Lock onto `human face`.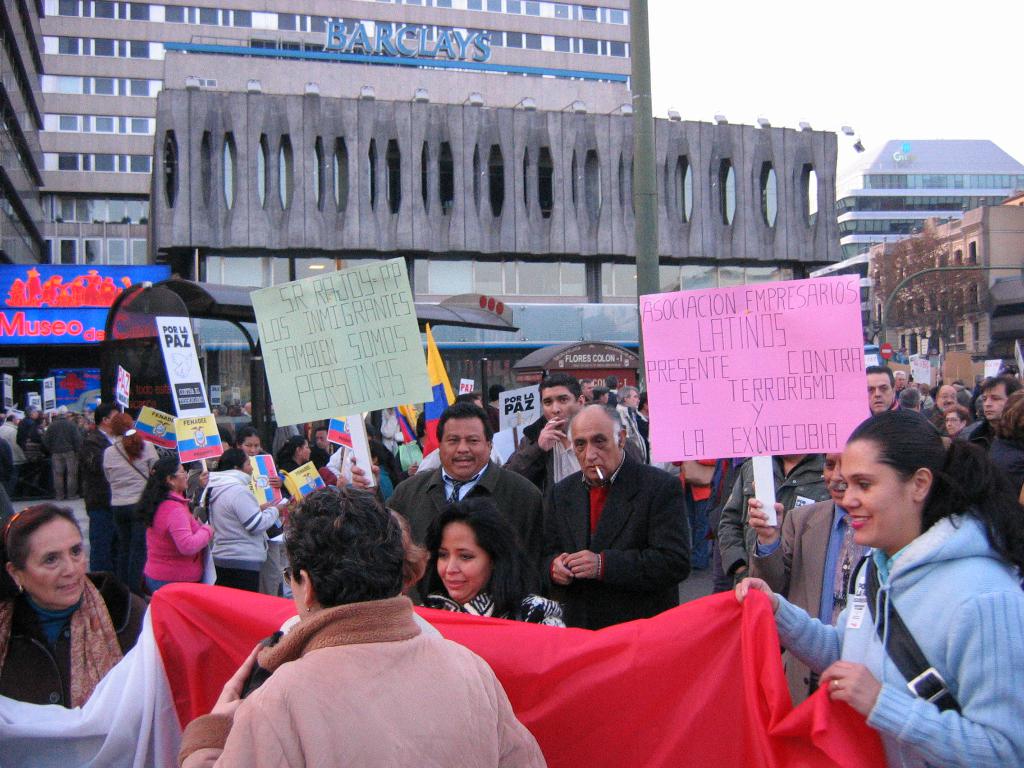
Locked: region(545, 387, 572, 420).
